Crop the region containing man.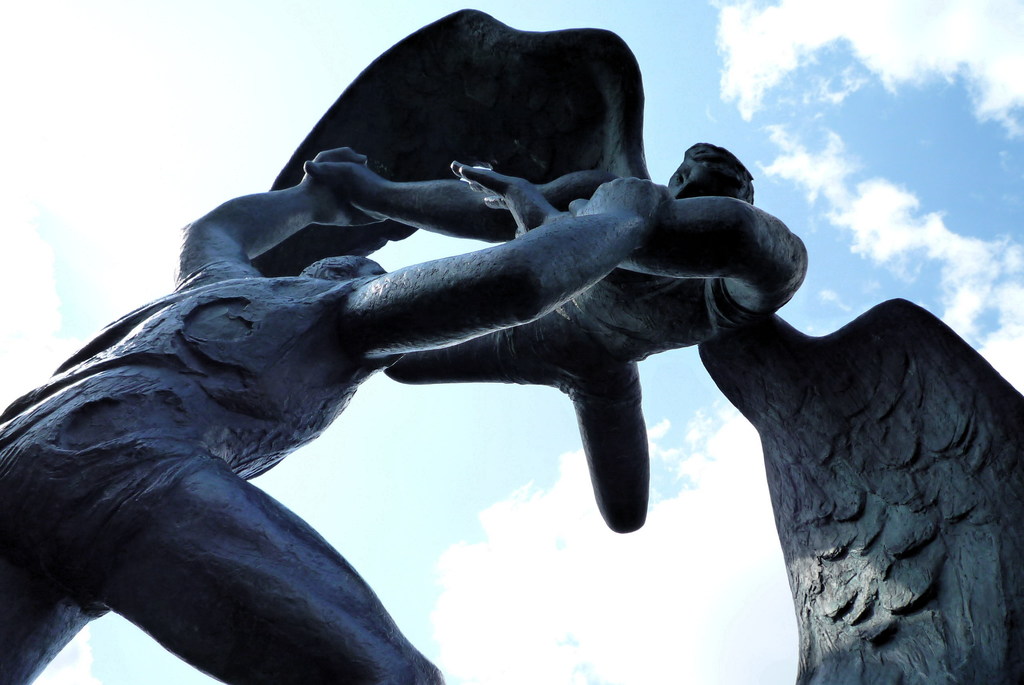
Crop region: {"x1": 305, "y1": 138, "x2": 808, "y2": 536}.
